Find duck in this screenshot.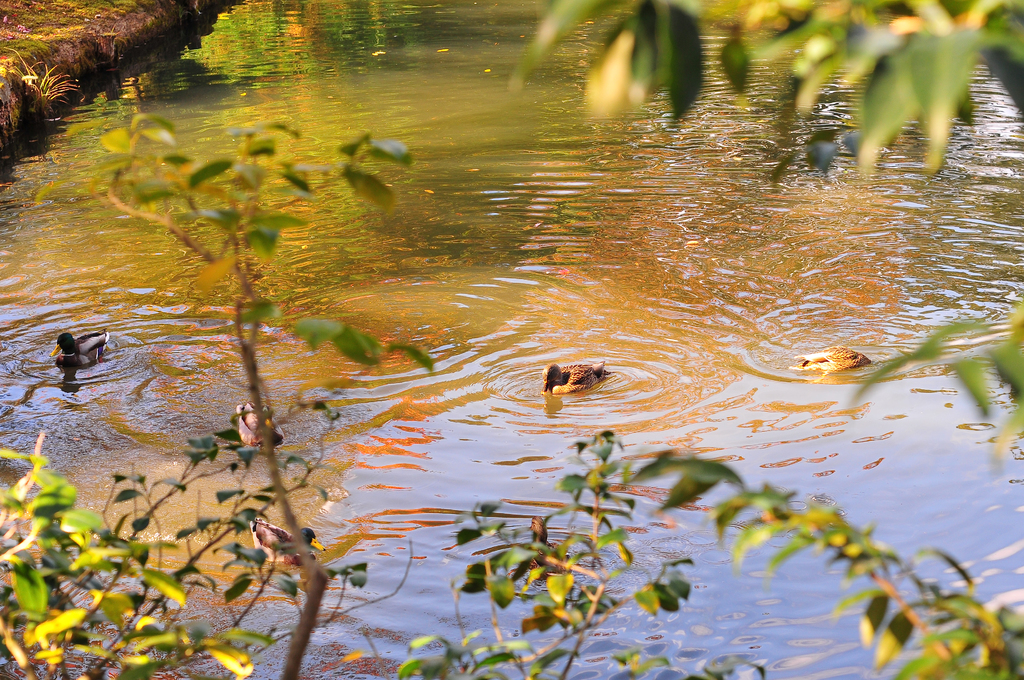
The bounding box for duck is (left=36, top=306, right=105, bottom=379).
